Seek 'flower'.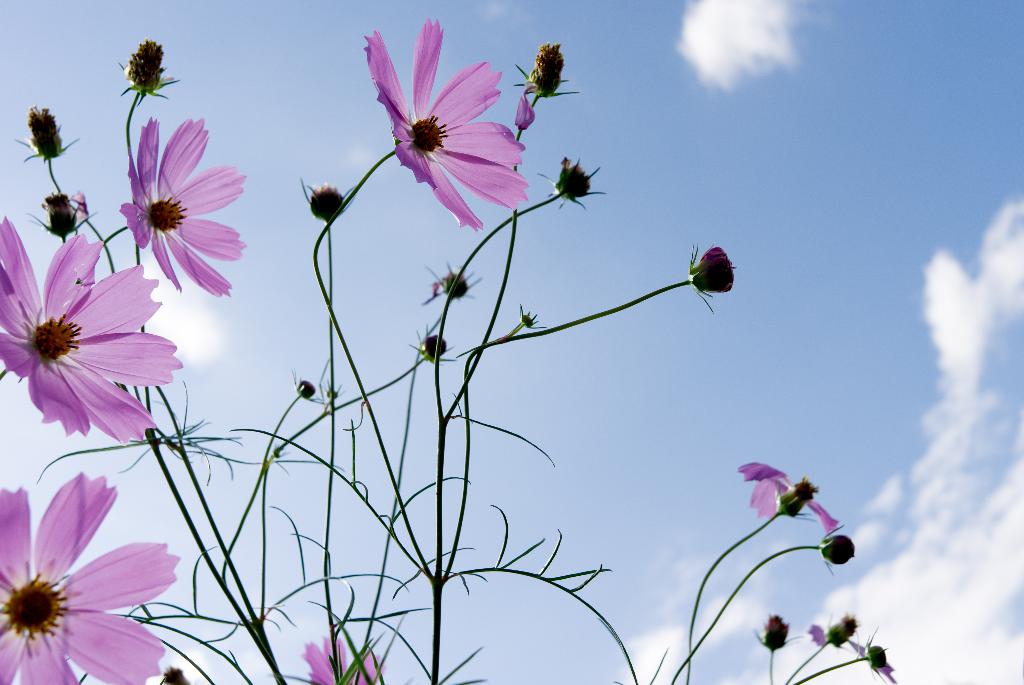
bbox=[0, 477, 179, 684].
